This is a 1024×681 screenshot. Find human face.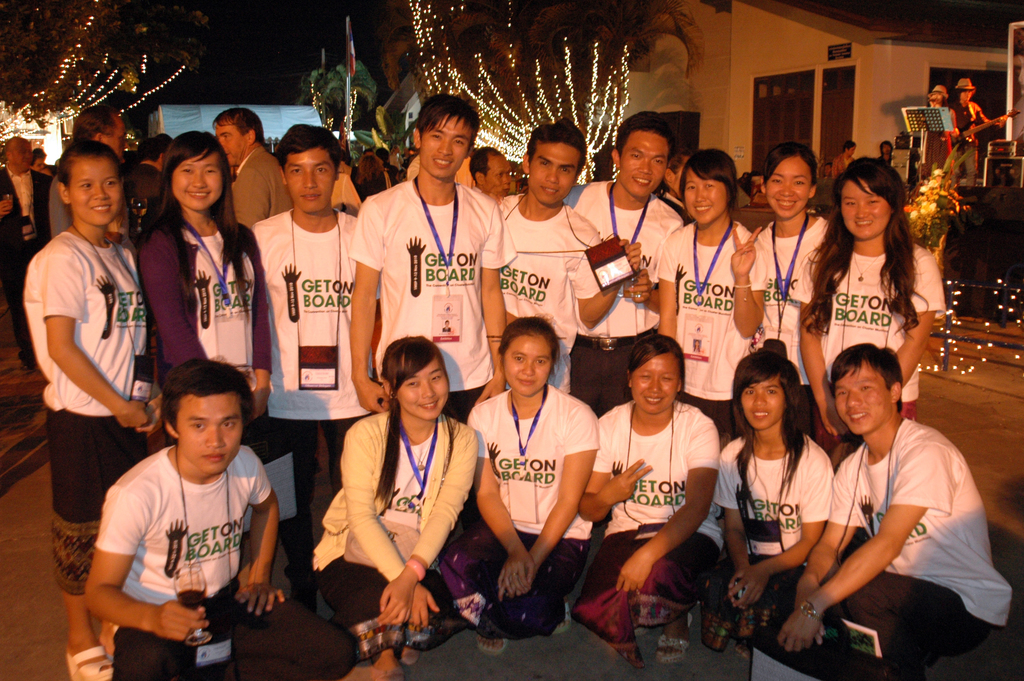
Bounding box: (10, 140, 36, 172).
